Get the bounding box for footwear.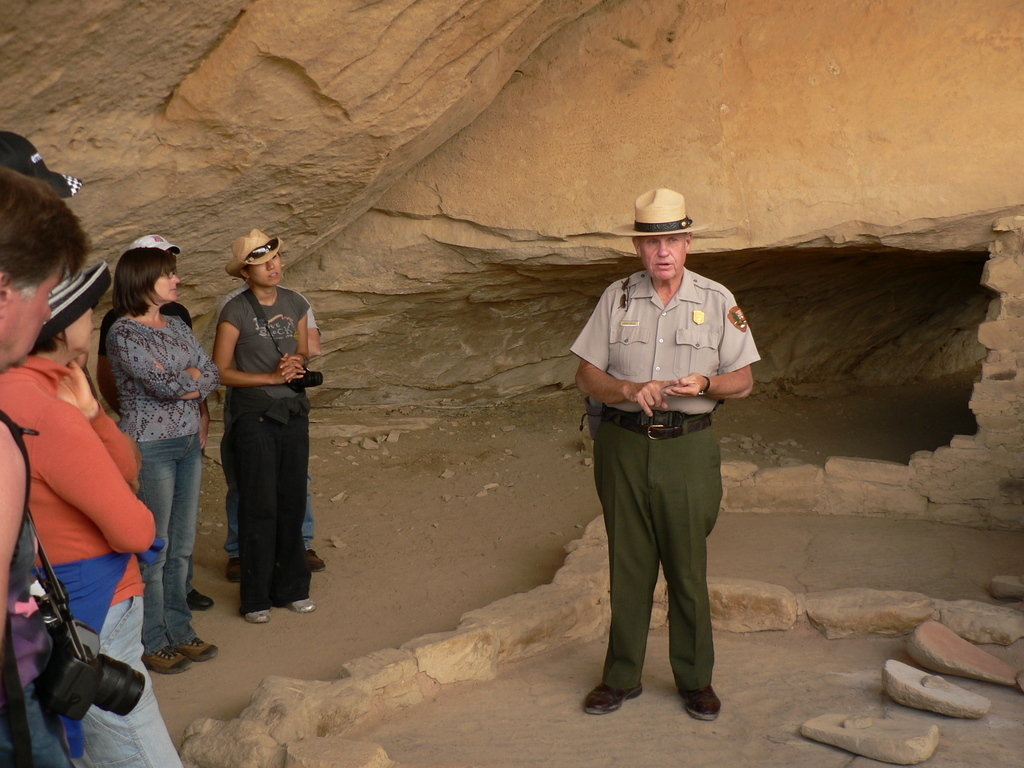
pyautogui.locateOnScreen(584, 683, 640, 715).
